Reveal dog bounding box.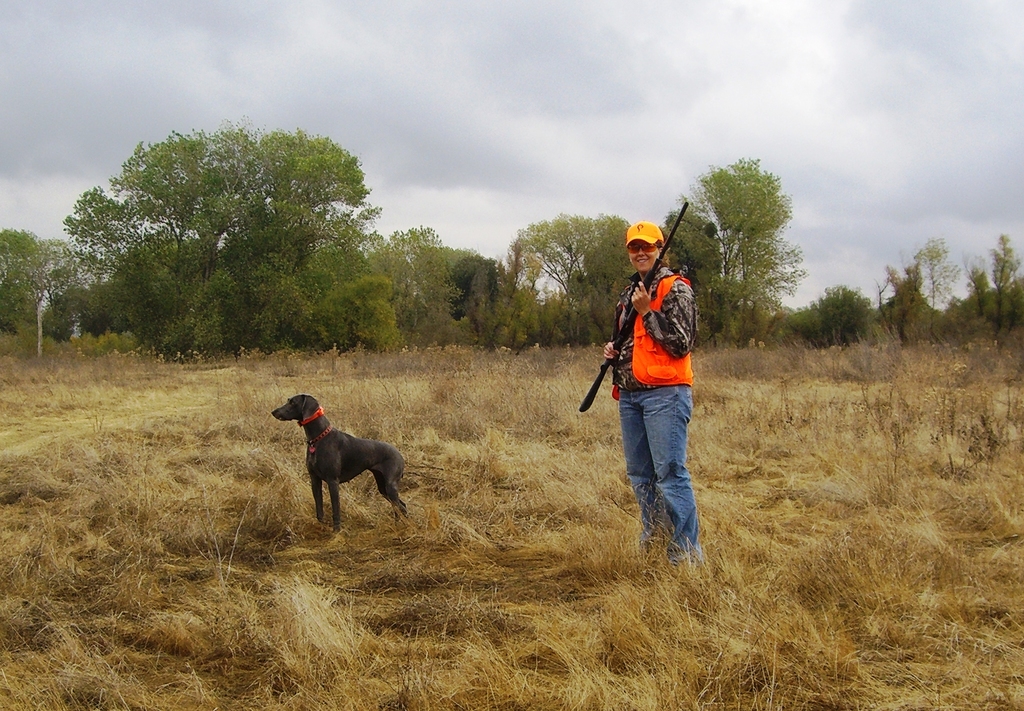
Revealed: [271, 397, 409, 539].
